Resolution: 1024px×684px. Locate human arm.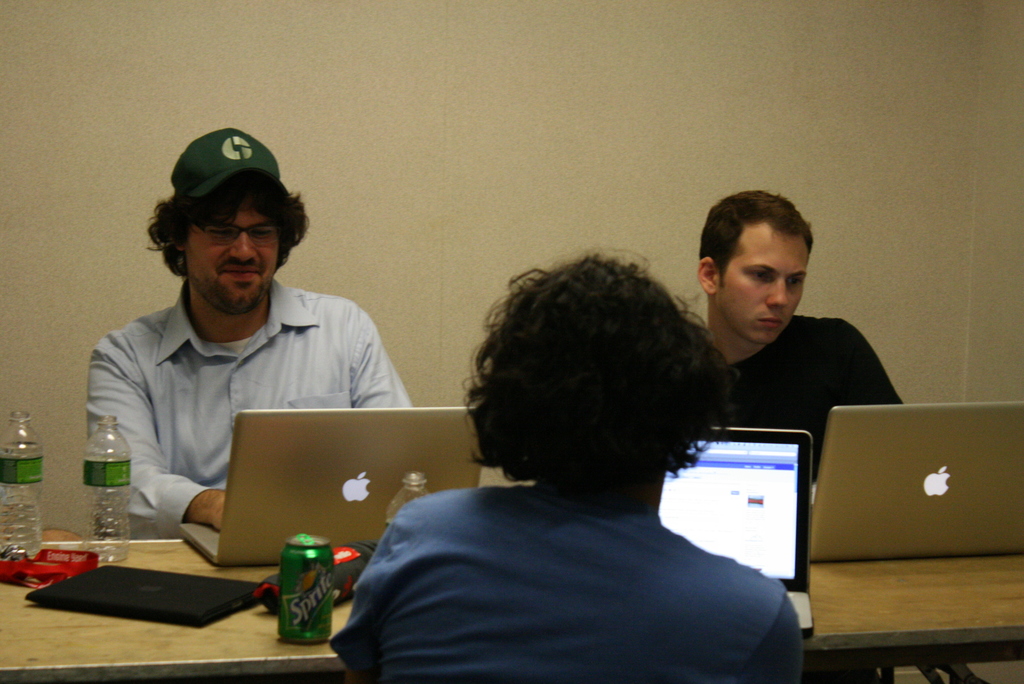
(88, 340, 228, 529).
